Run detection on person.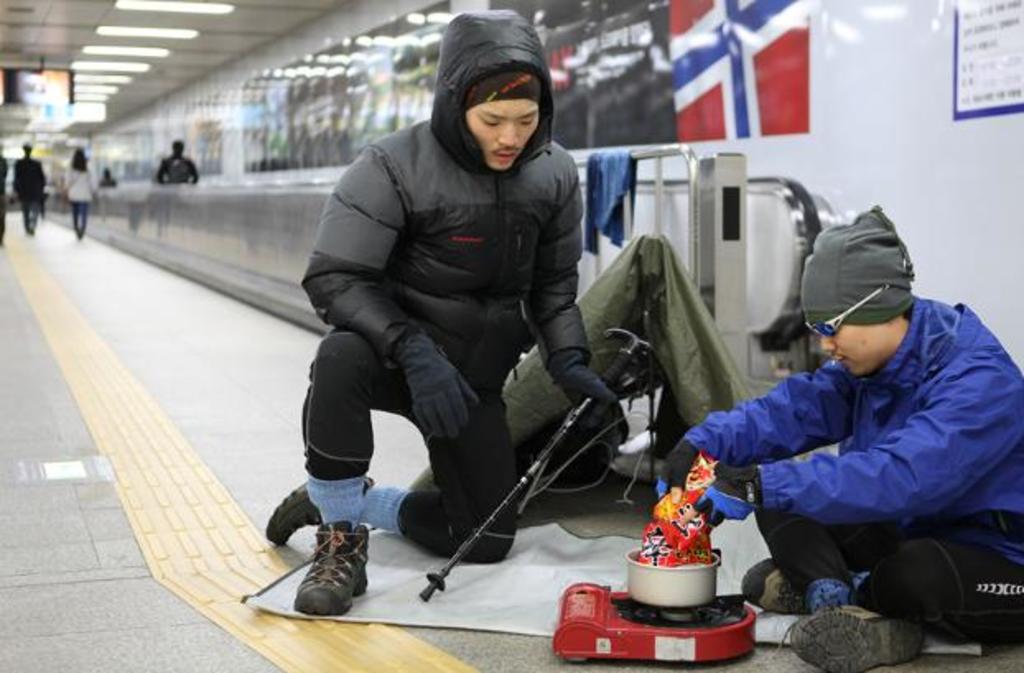
Result: left=94, top=166, right=122, bottom=186.
